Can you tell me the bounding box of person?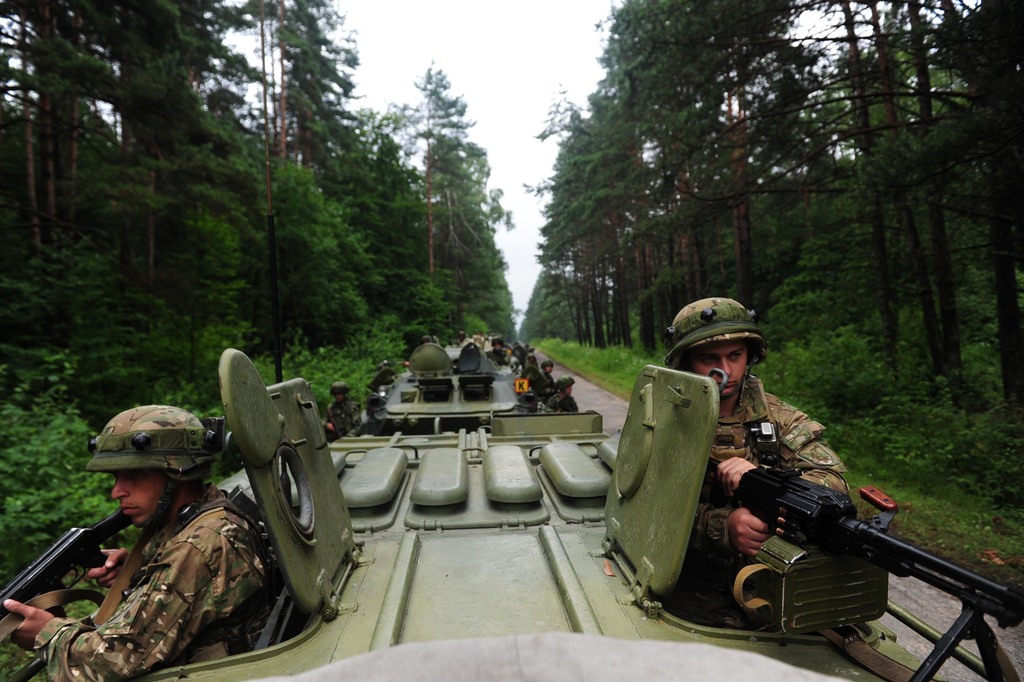
Rect(661, 293, 850, 568).
